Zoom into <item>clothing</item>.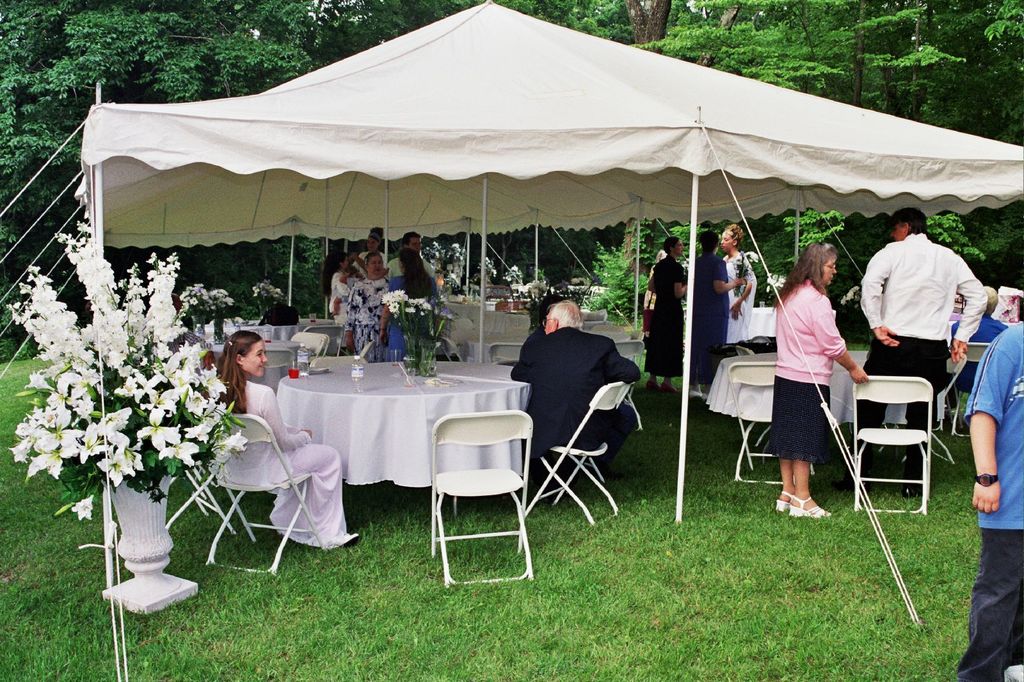
Zoom target: 326, 267, 353, 330.
